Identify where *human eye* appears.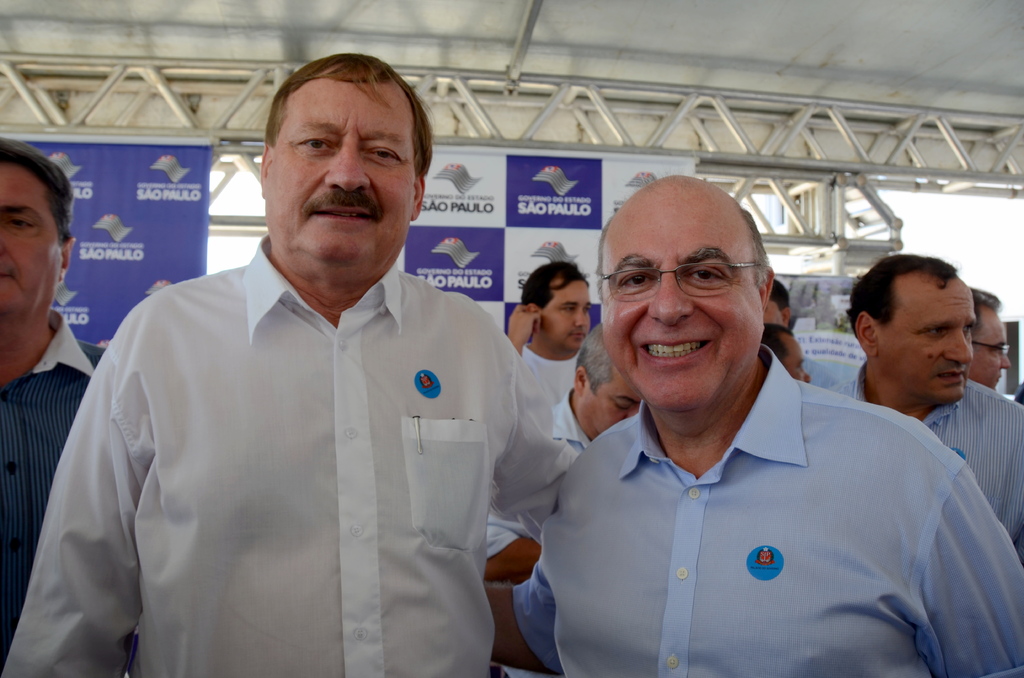
Appears at (x1=8, y1=213, x2=33, y2=236).
